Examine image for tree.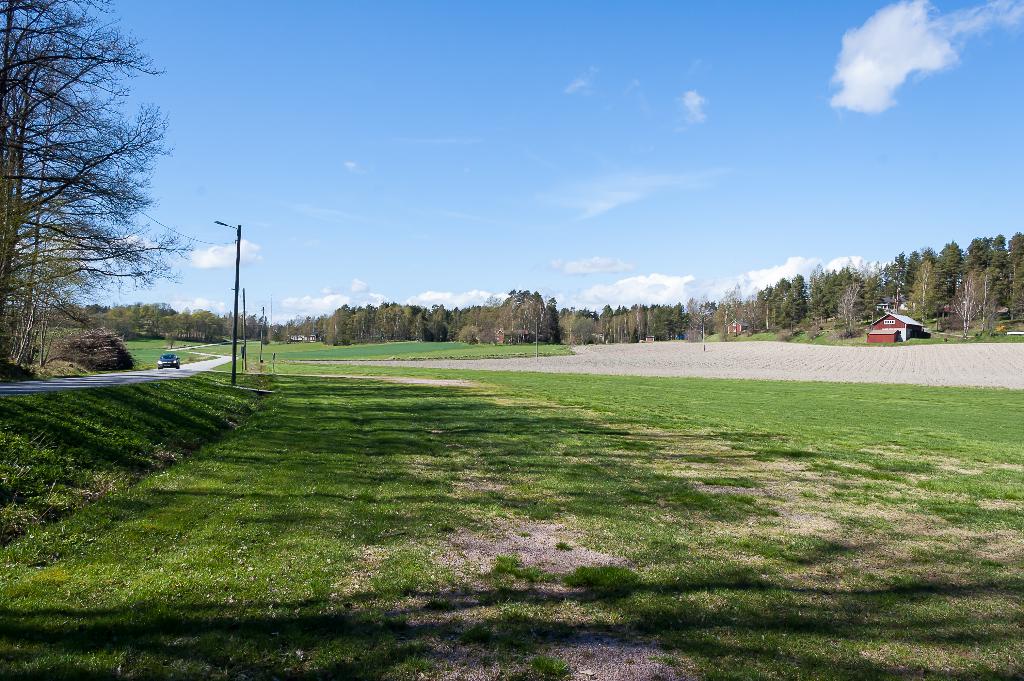
Examination result: bbox(985, 234, 1010, 297).
